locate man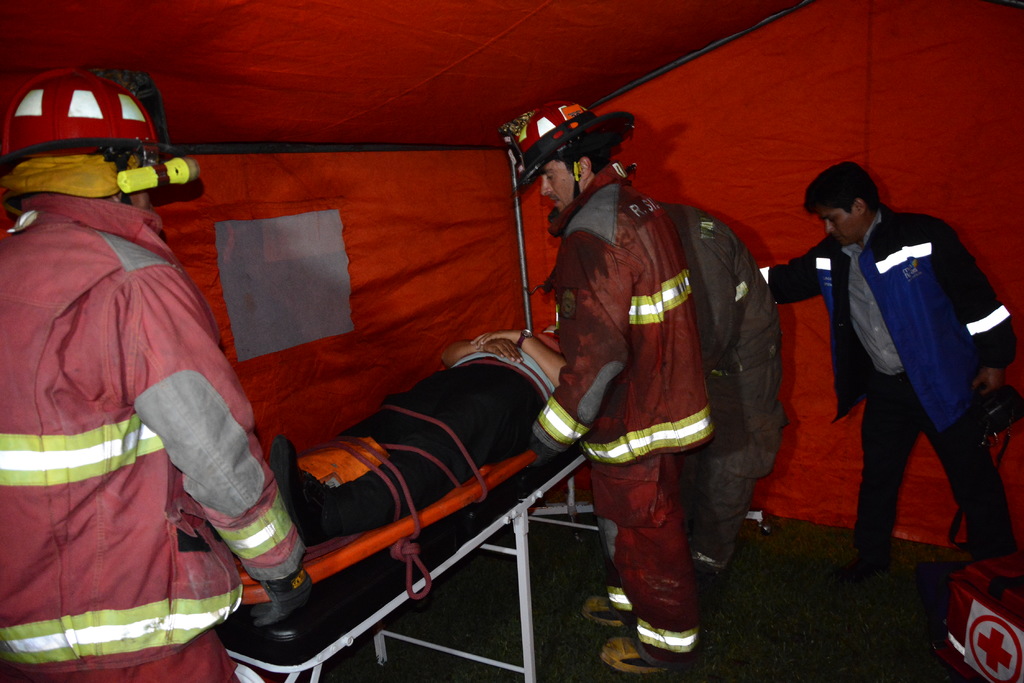
[x1=812, y1=165, x2=1007, y2=596]
